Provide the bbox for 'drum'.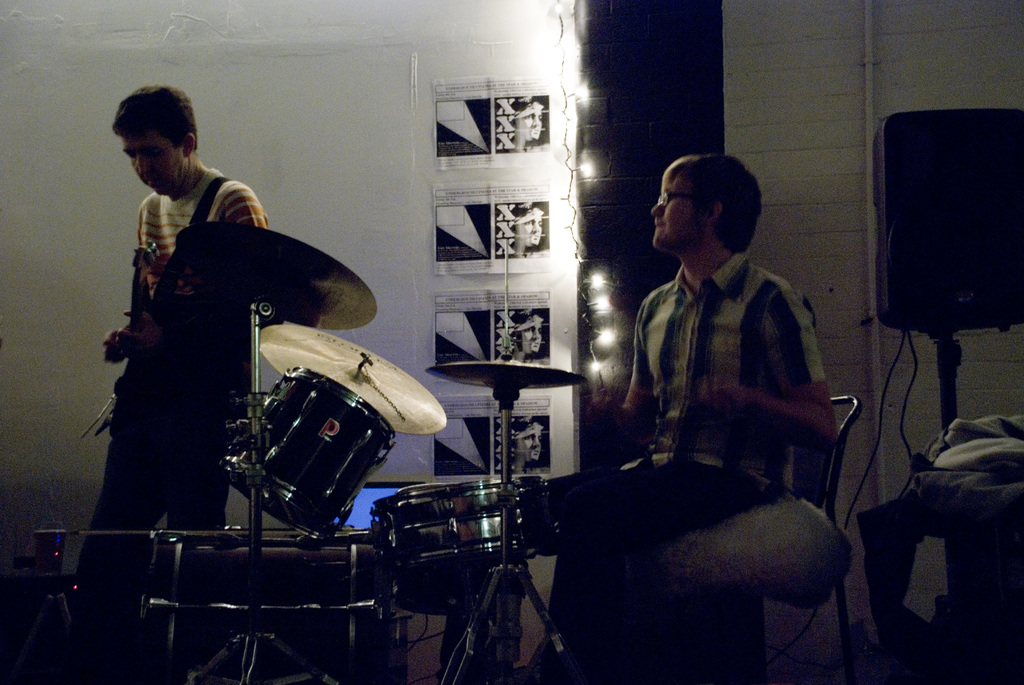
l=220, t=365, r=395, b=540.
